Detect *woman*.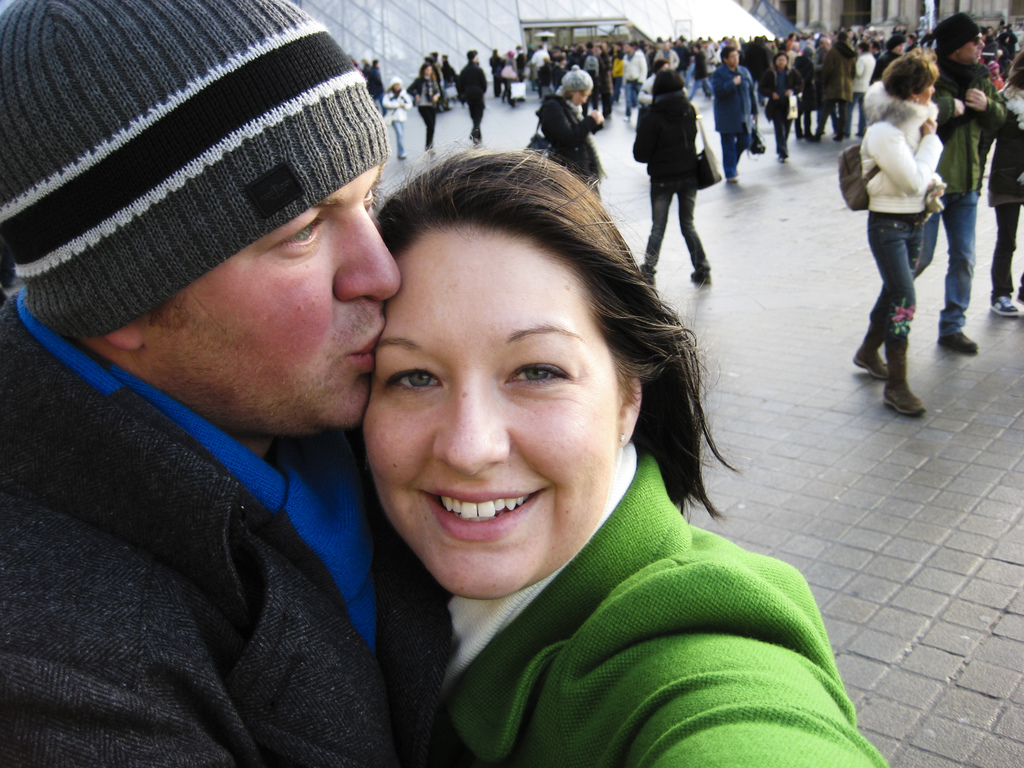
Detected at (left=380, top=76, right=408, bottom=162).
